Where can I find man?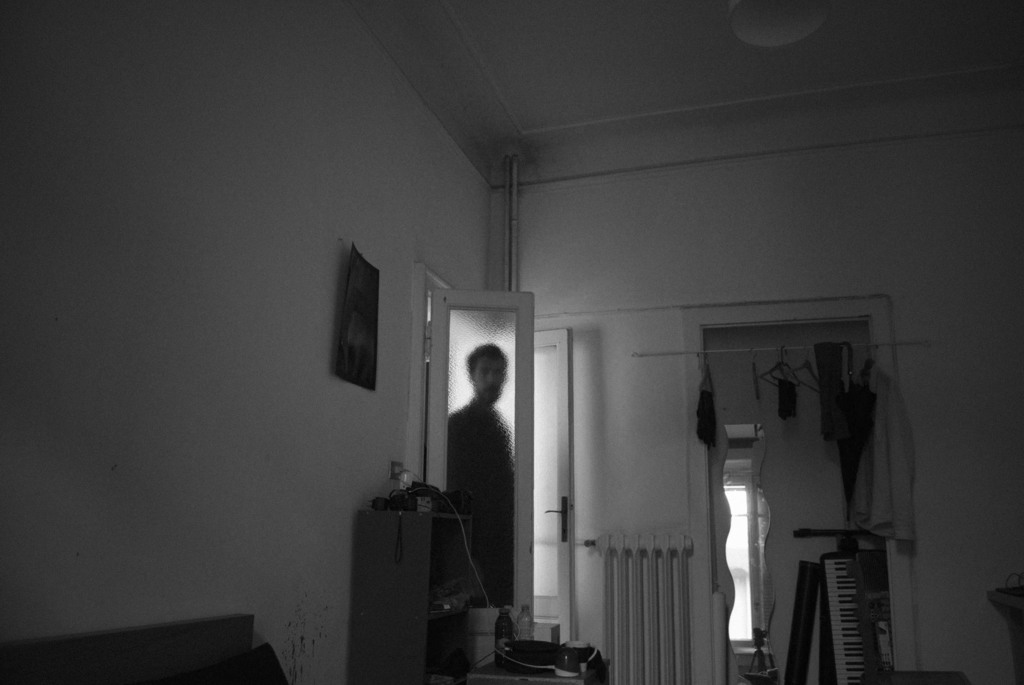
You can find it at 439 331 529 604.
